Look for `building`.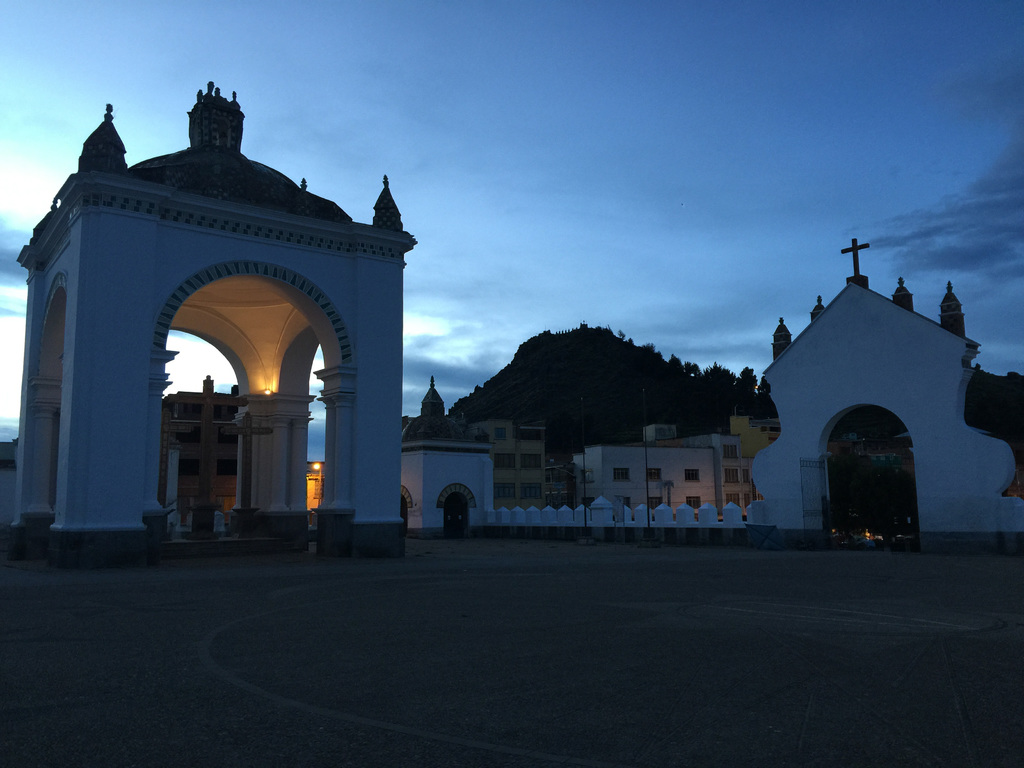
Found: crop(466, 419, 552, 502).
